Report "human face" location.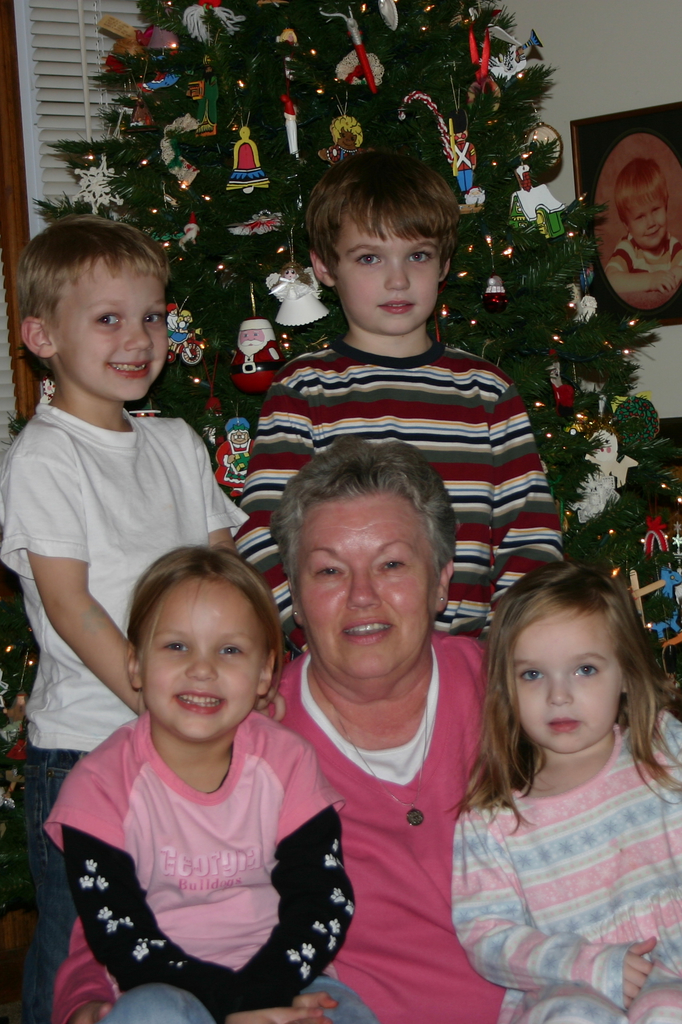
Report: 140/580/263/743.
